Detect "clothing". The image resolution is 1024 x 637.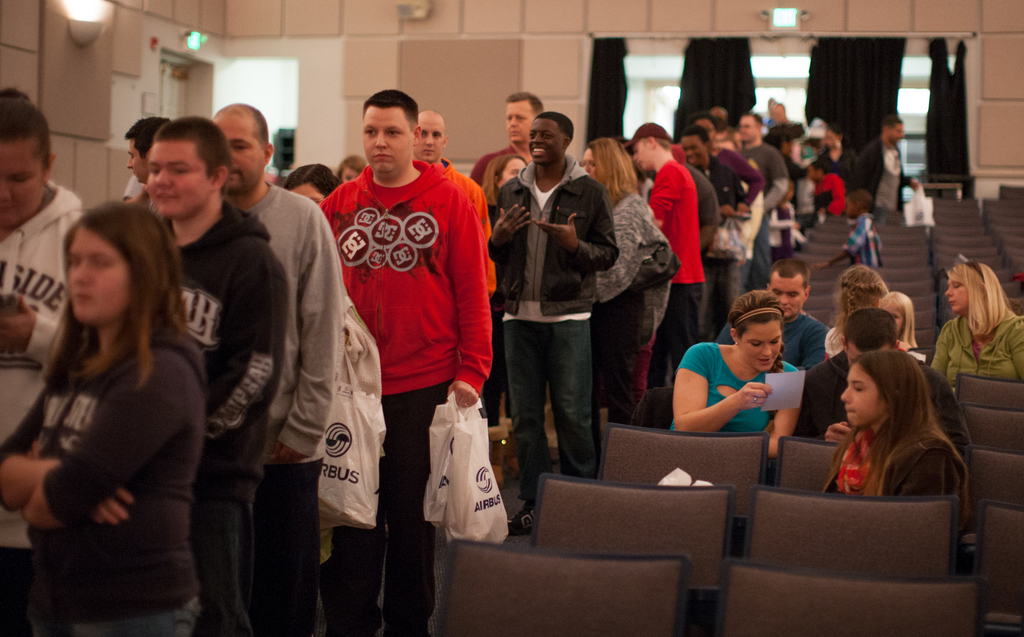
243:177:336:636.
